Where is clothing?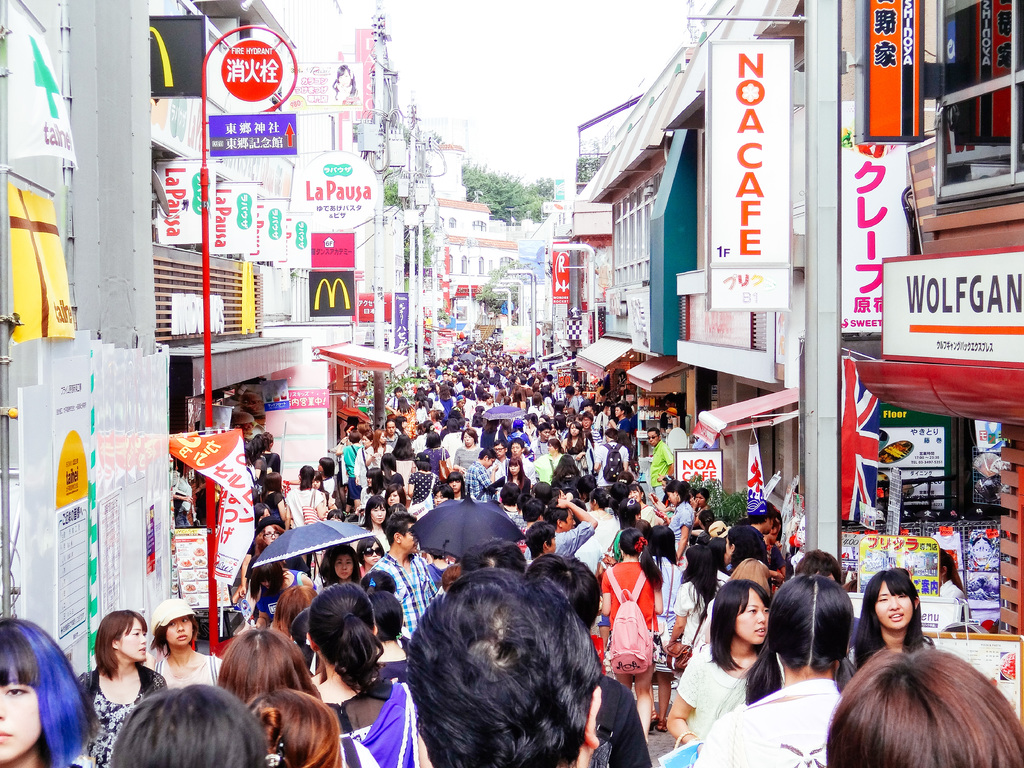
box(474, 378, 479, 397).
